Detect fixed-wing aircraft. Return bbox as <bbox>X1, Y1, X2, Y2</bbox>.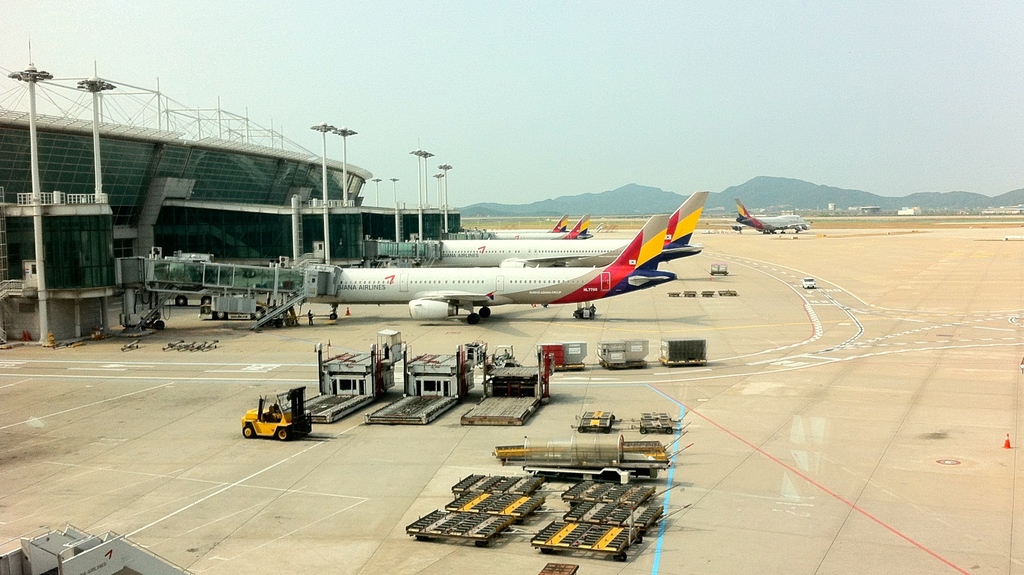
<bbox>295, 211, 676, 321</bbox>.
